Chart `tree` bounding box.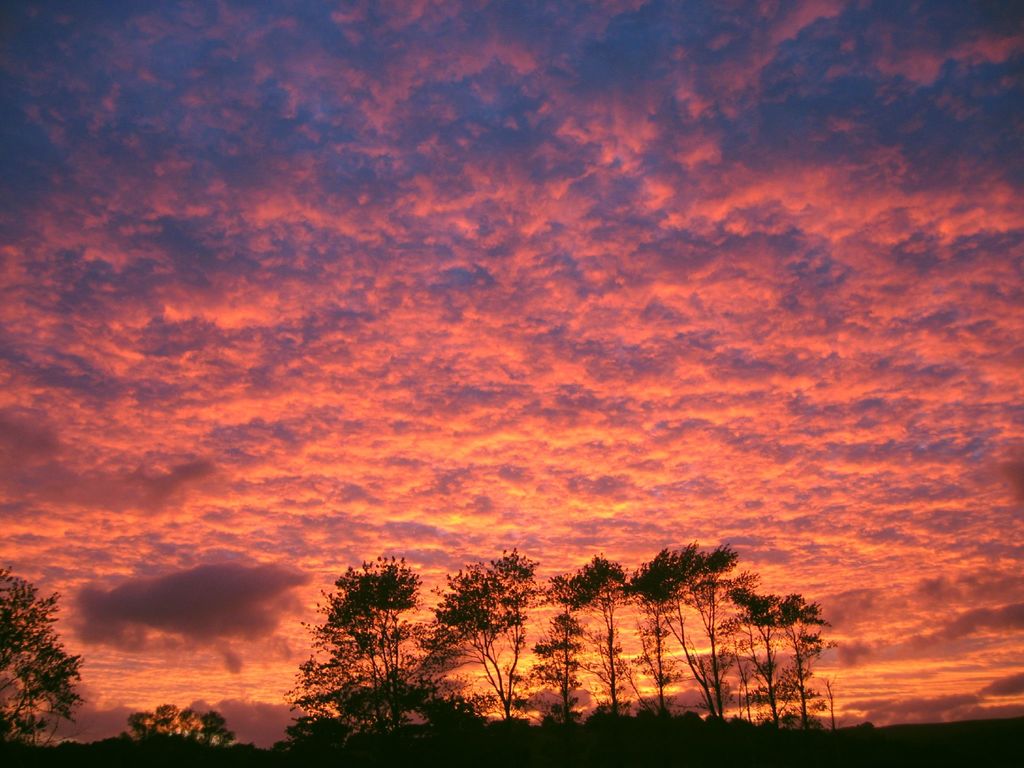
Charted: left=0, top=561, right=88, bottom=758.
